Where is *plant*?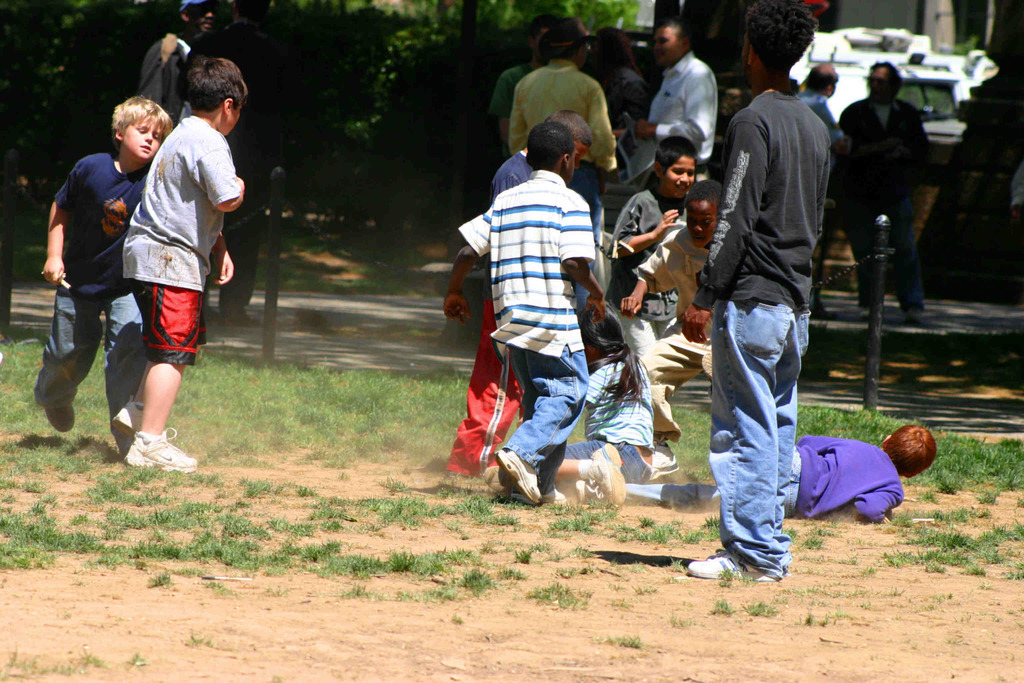
x1=929, y1=562, x2=939, y2=575.
